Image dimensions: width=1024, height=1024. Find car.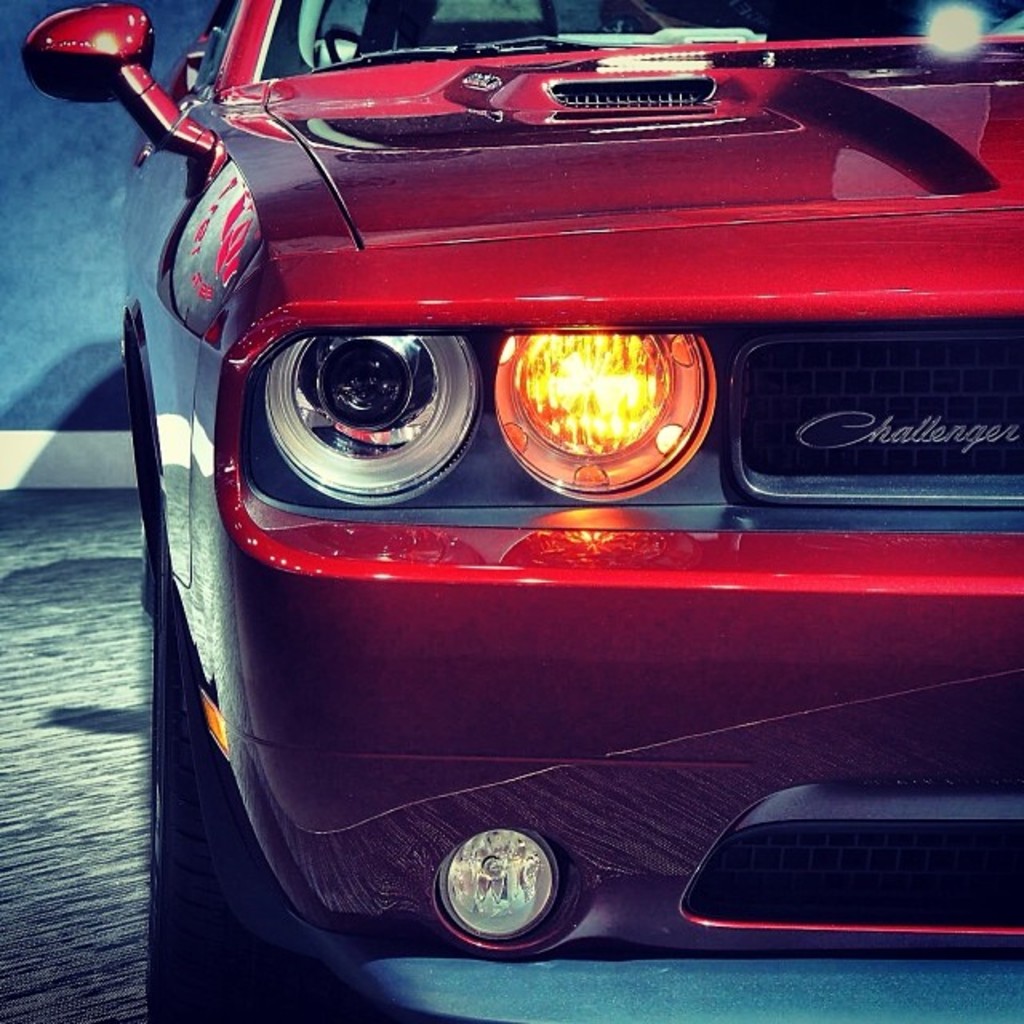
45/0/1016/994.
